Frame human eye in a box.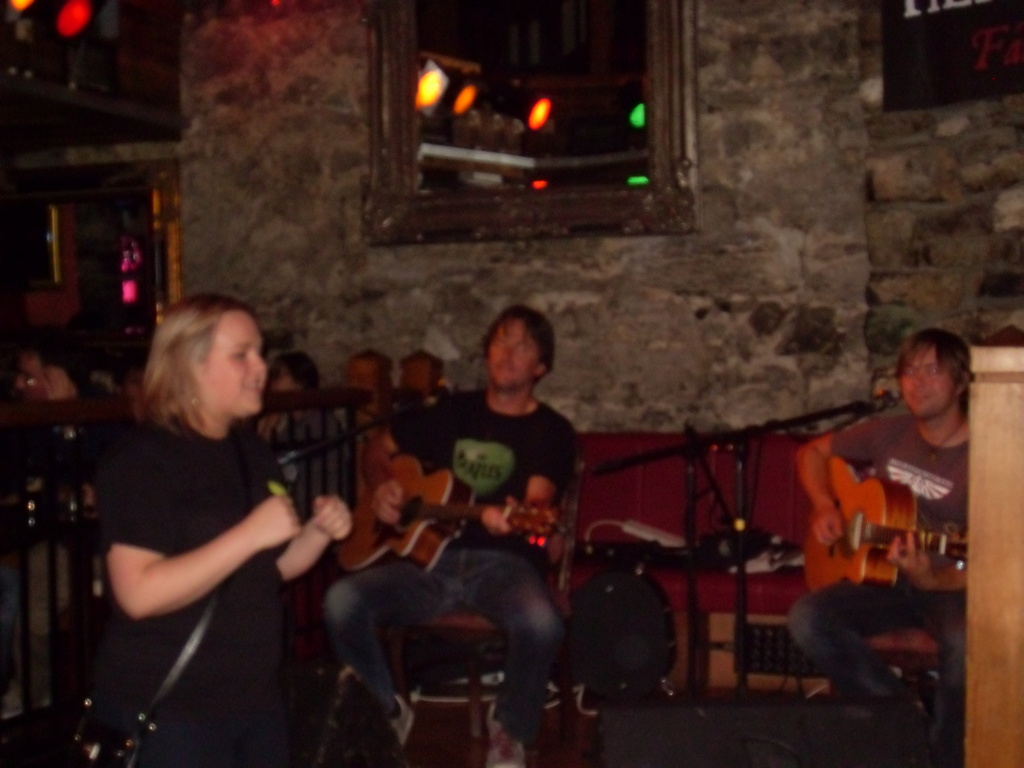
(x1=520, y1=348, x2=527, y2=355).
